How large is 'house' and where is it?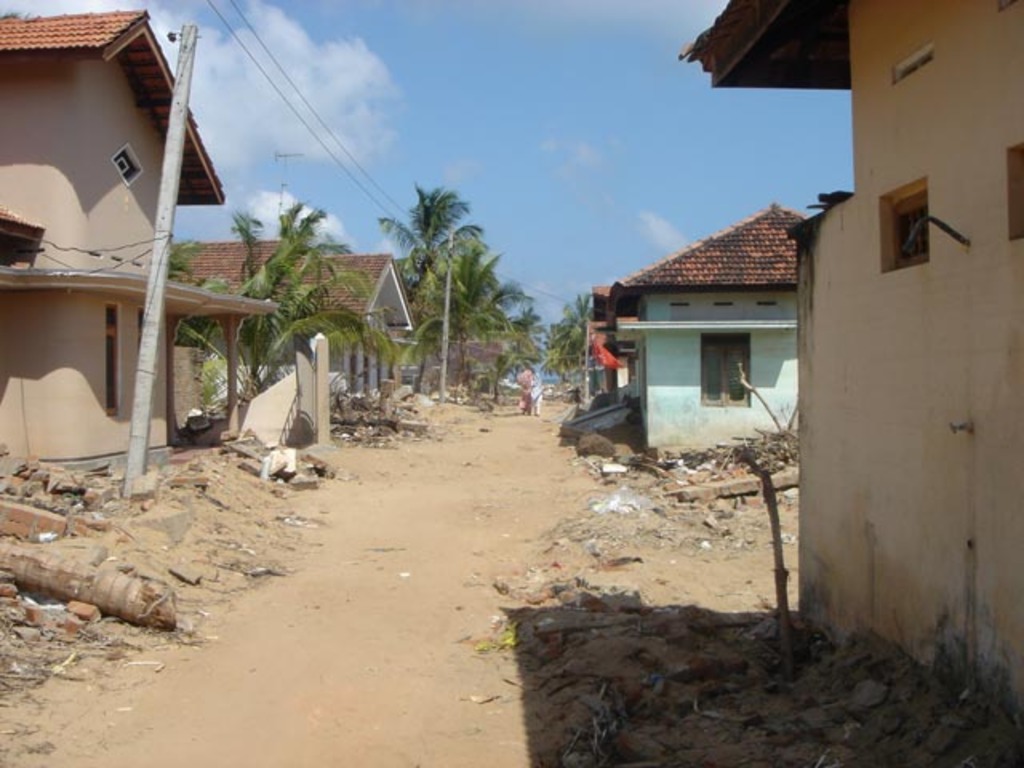
Bounding box: l=176, t=242, r=411, b=398.
